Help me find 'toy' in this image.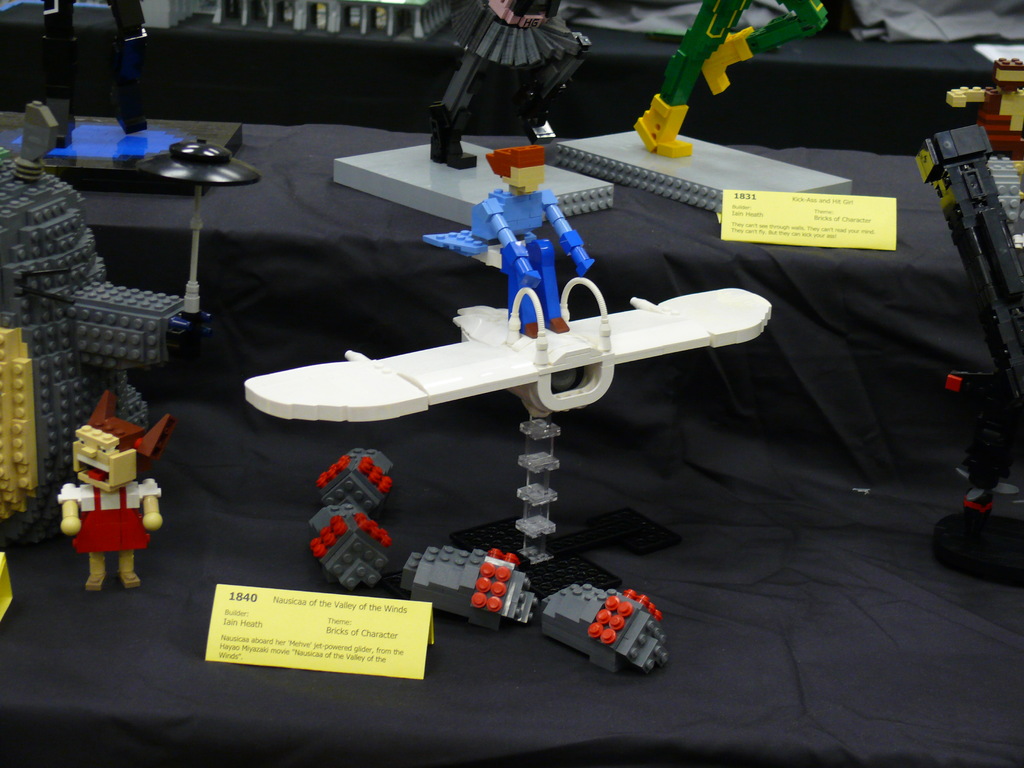
Found it: {"x1": 332, "y1": 0, "x2": 622, "y2": 243}.
